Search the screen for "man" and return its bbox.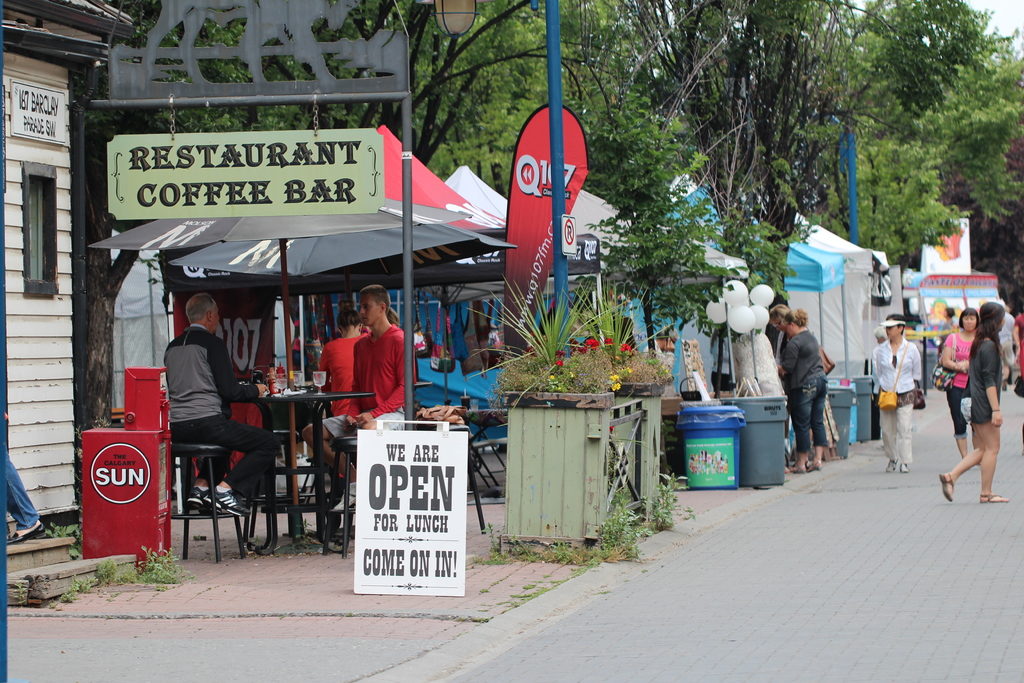
Found: <region>872, 309, 924, 472</region>.
